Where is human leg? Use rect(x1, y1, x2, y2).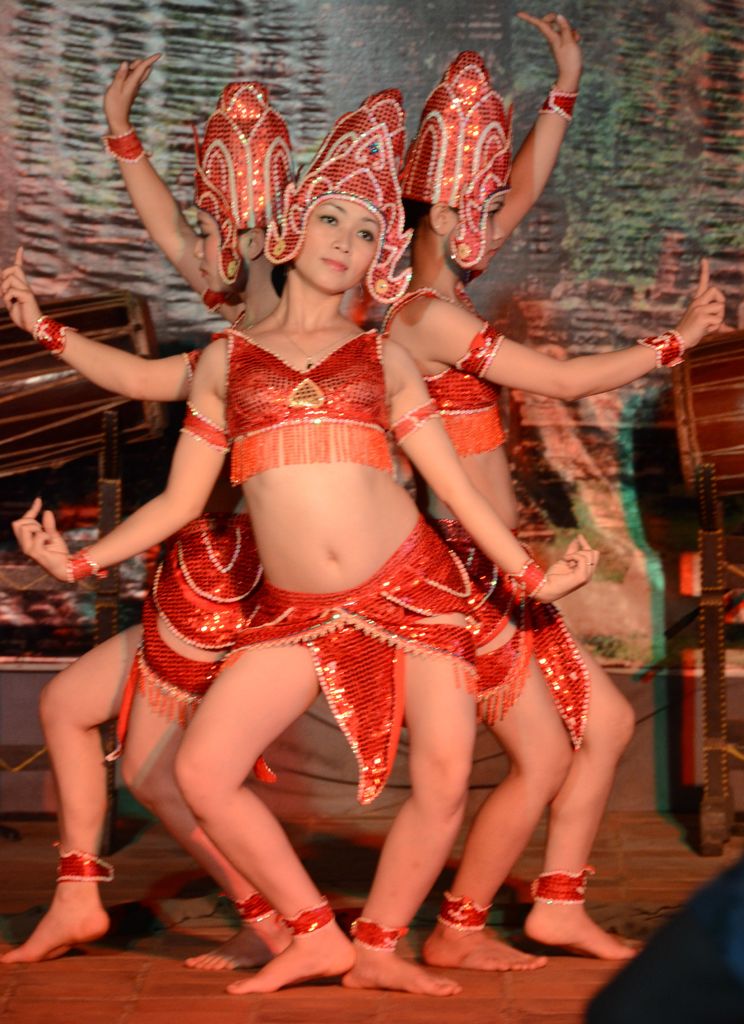
rect(179, 584, 358, 989).
